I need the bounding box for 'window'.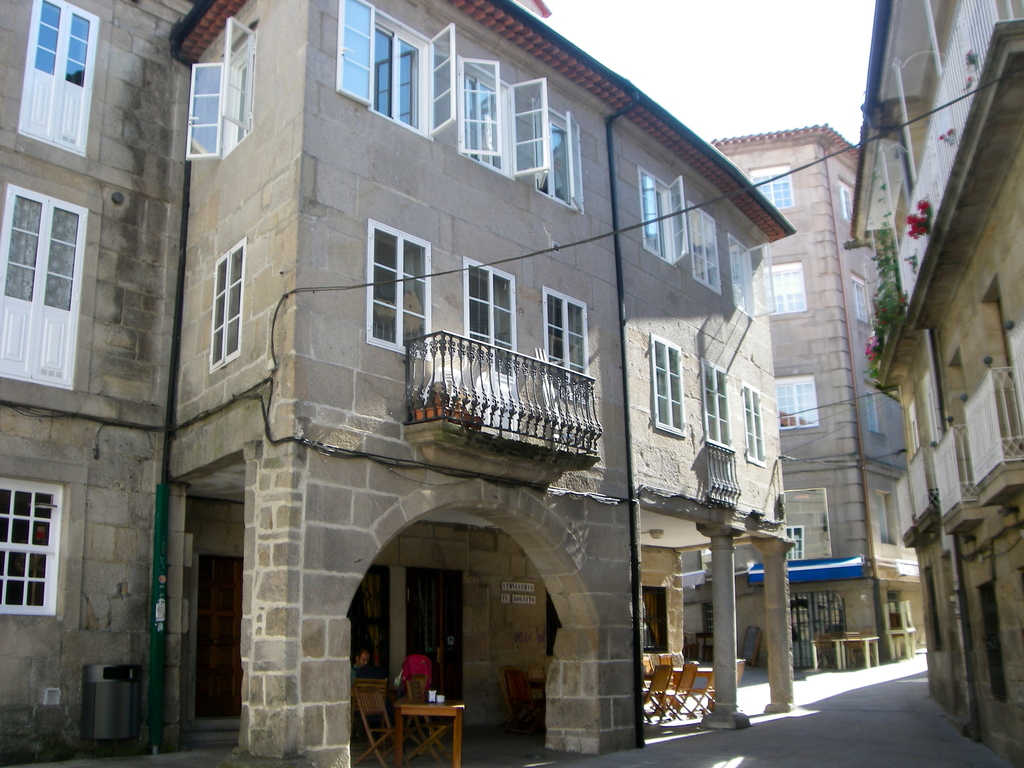
Here it is: crop(182, 13, 259, 161).
